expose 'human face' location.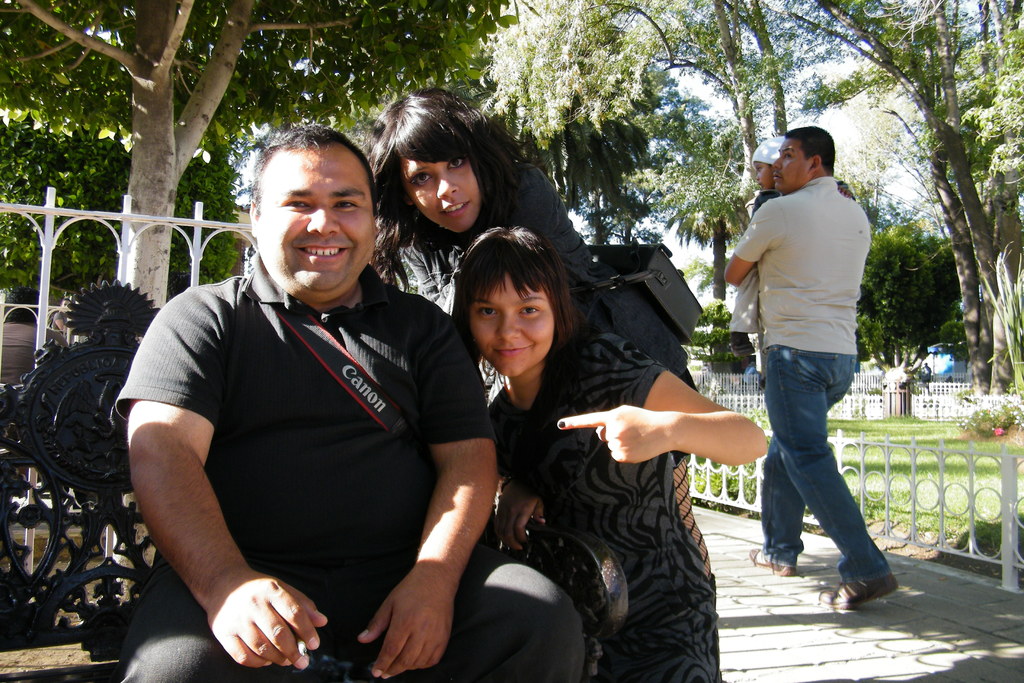
Exposed at 258, 147, 374, 293.
